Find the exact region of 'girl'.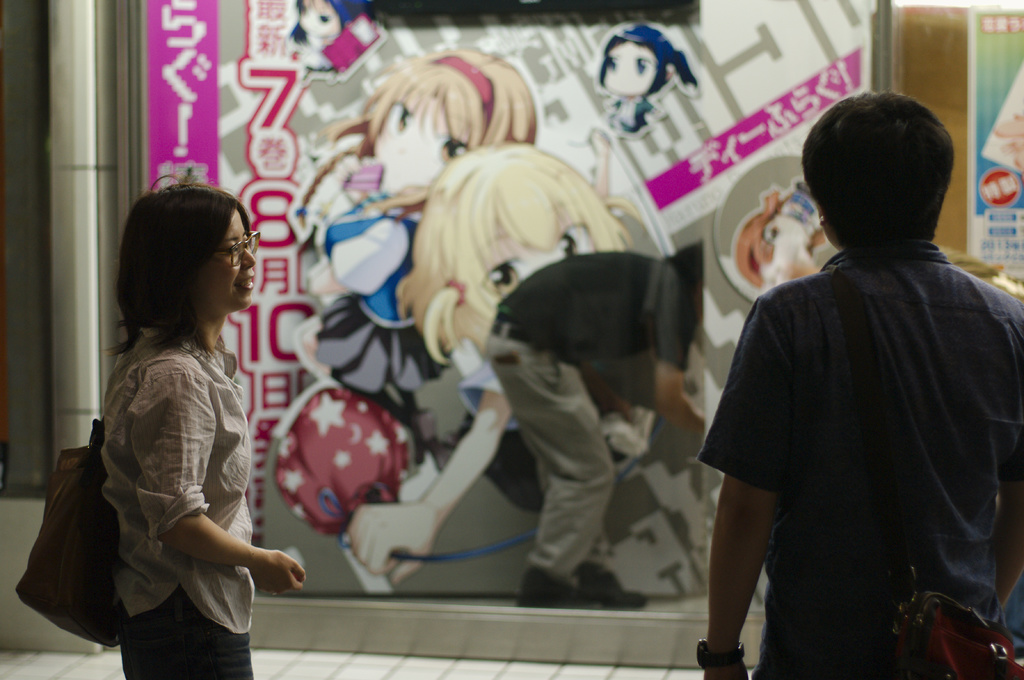
Exact region: (95,170,306,679).
